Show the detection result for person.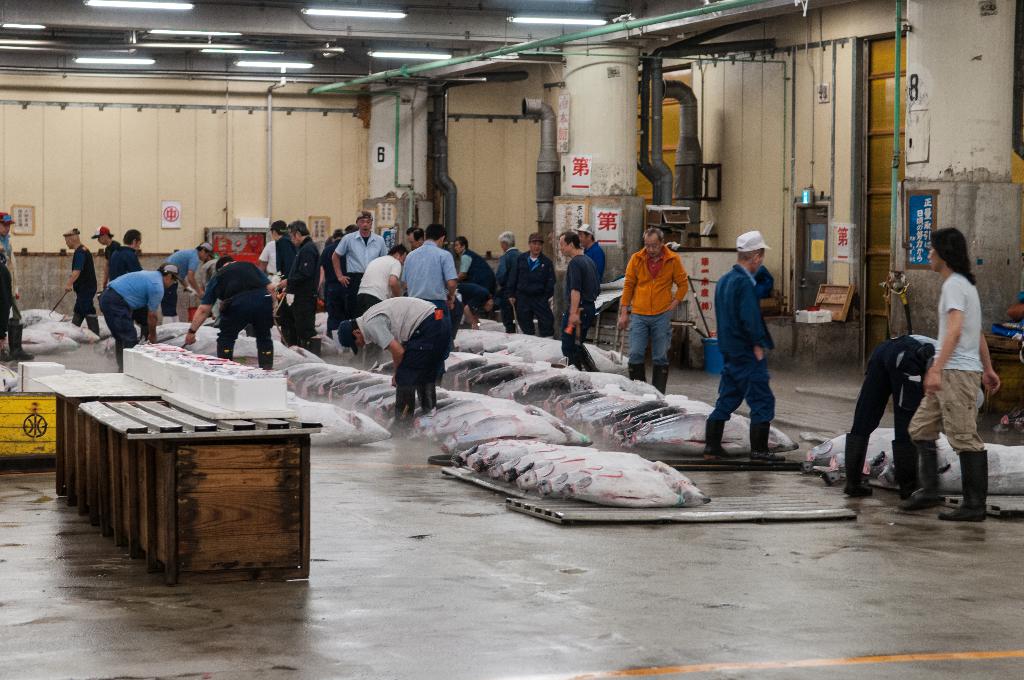
[left=573, top=222, right=611, bottom=287].
